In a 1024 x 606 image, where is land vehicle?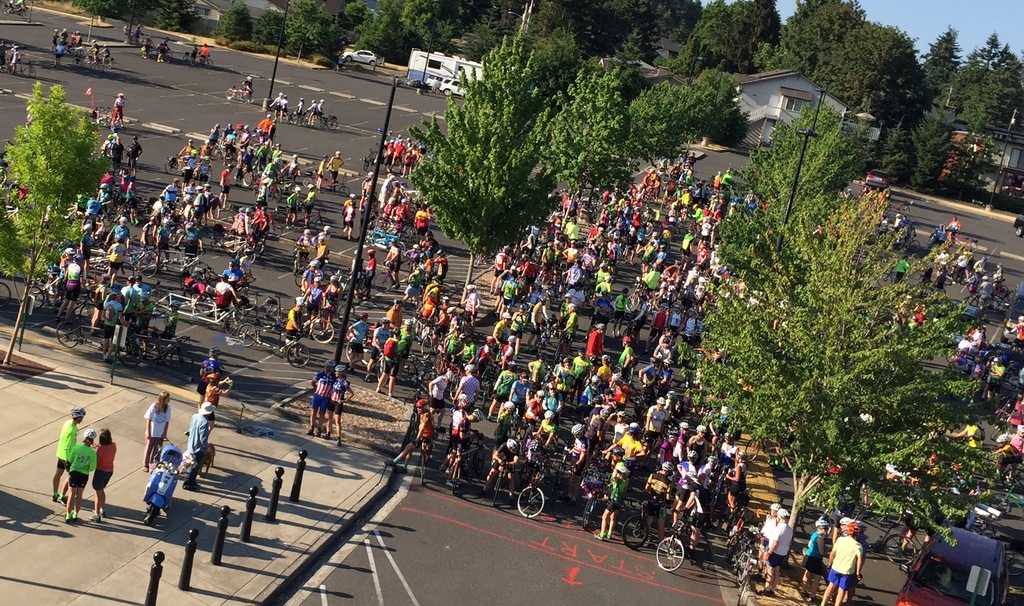
<box>11,51,40,81</box>.
